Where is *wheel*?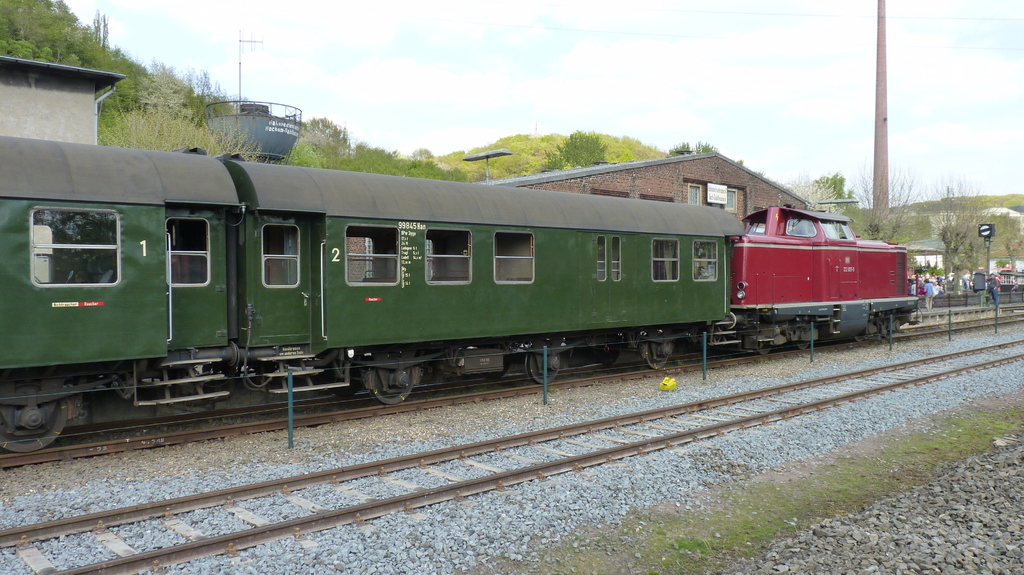
box=[528, 354, 558, 386].
